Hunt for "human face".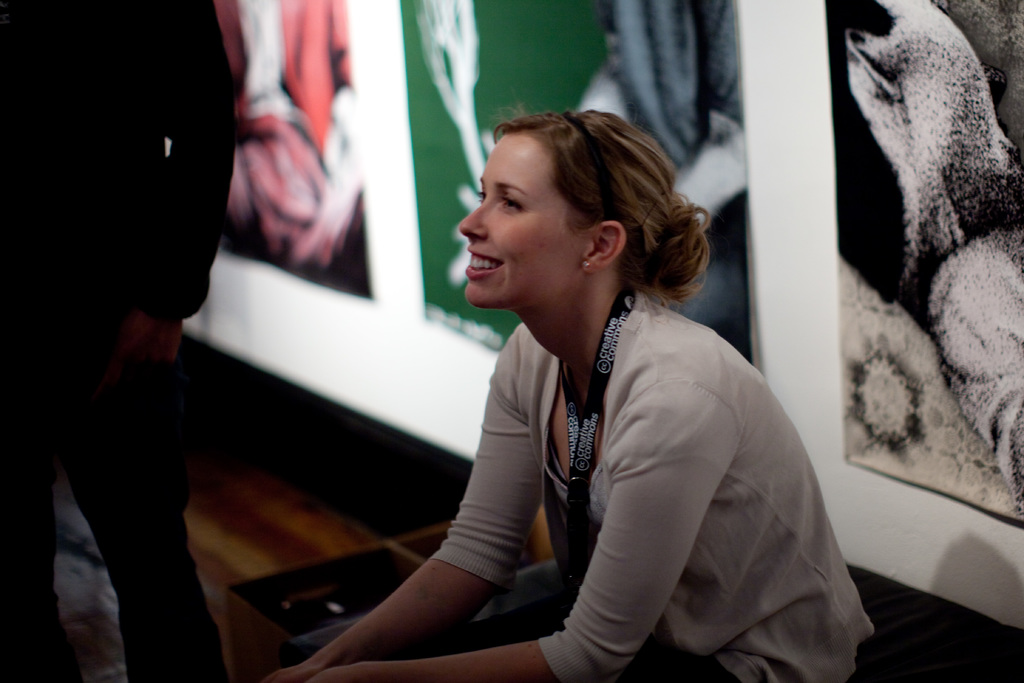
Hunted down at select_region(458, 140, 590, 309).
